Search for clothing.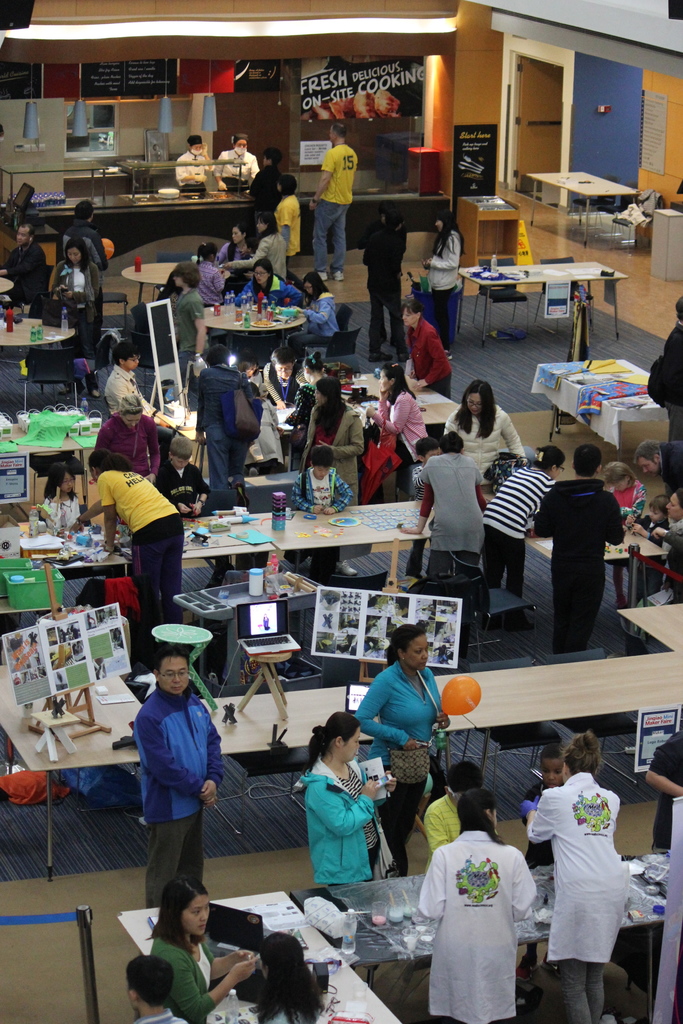
Found at {"x1": 355, "y1": 216, "x2": 407, "y2": 358}.
